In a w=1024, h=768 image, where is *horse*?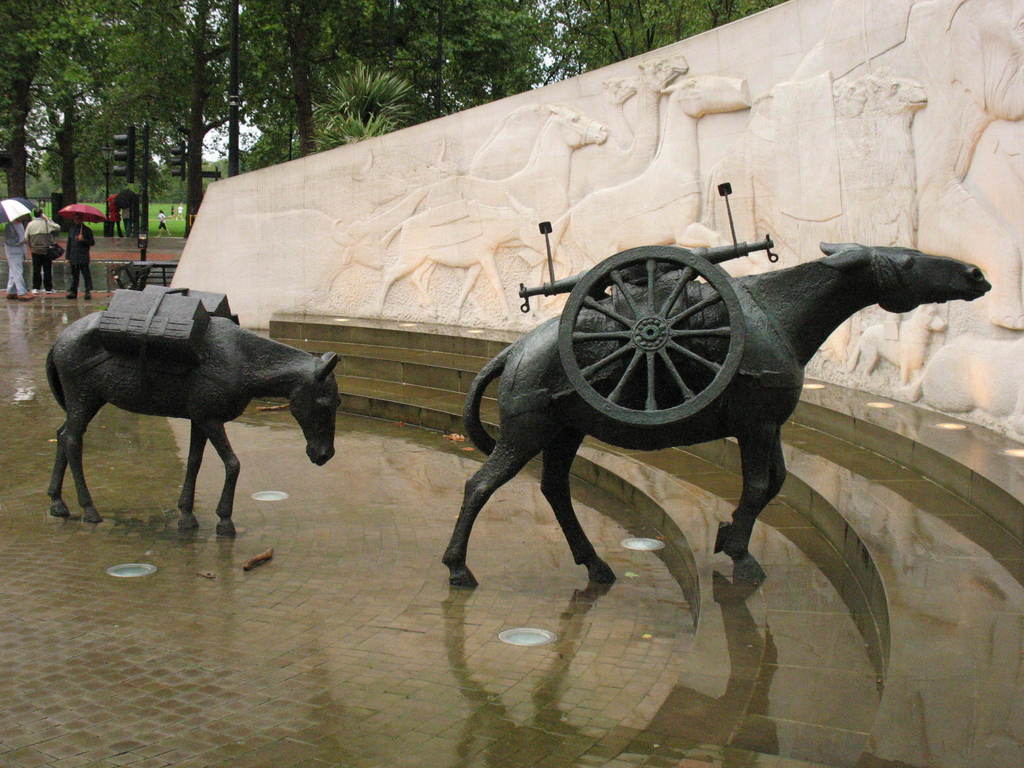
368, 102, 612, 324.
